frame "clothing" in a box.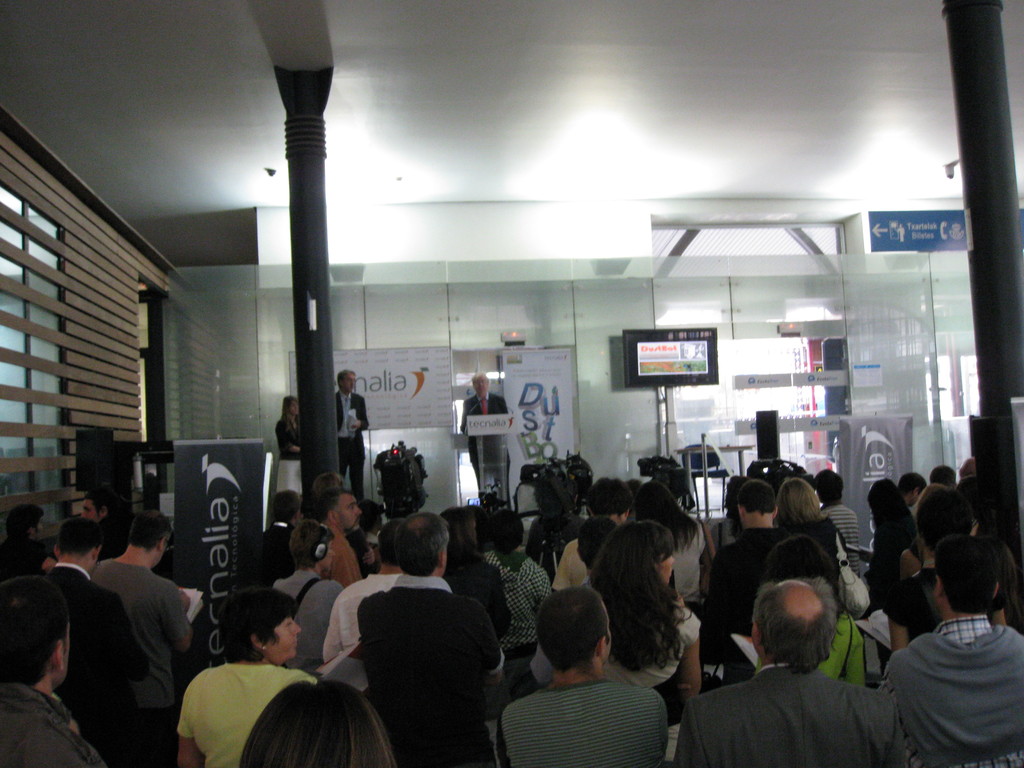
272/407/305/495.
